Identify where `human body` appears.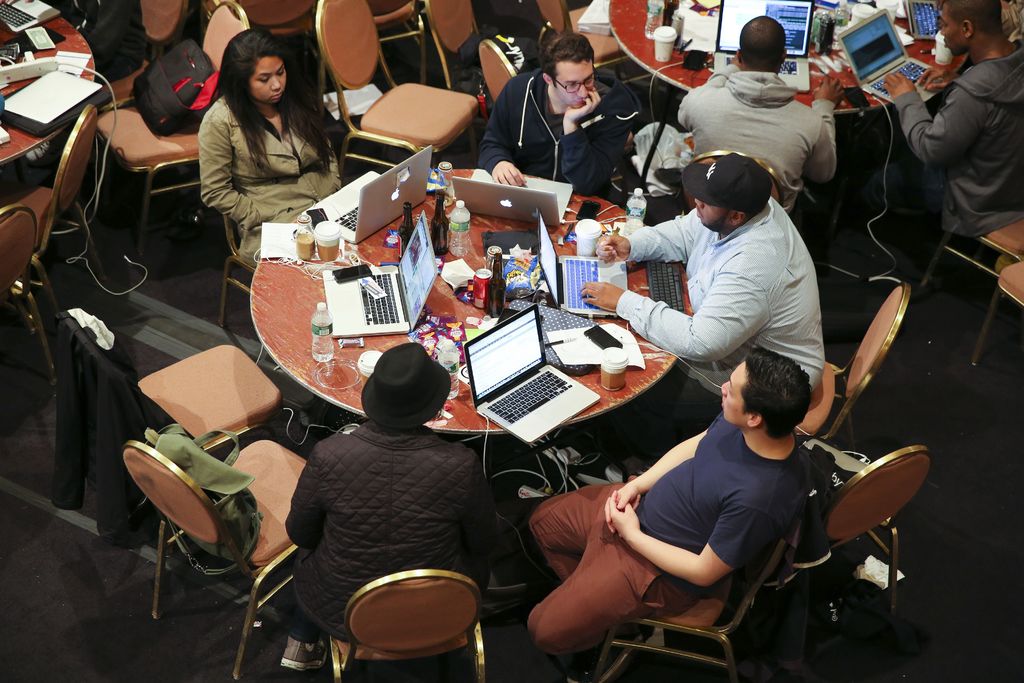
Appears at [285,340,493,682].
